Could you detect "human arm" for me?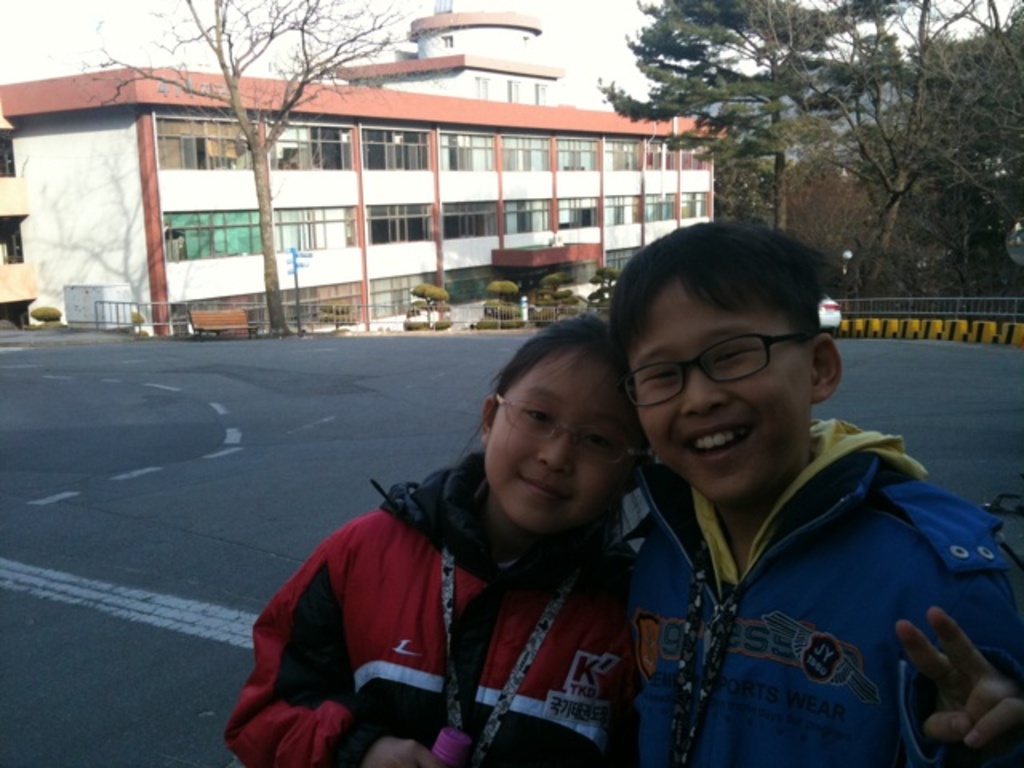
Detection result: locate(902, 574, 1022, 766).
